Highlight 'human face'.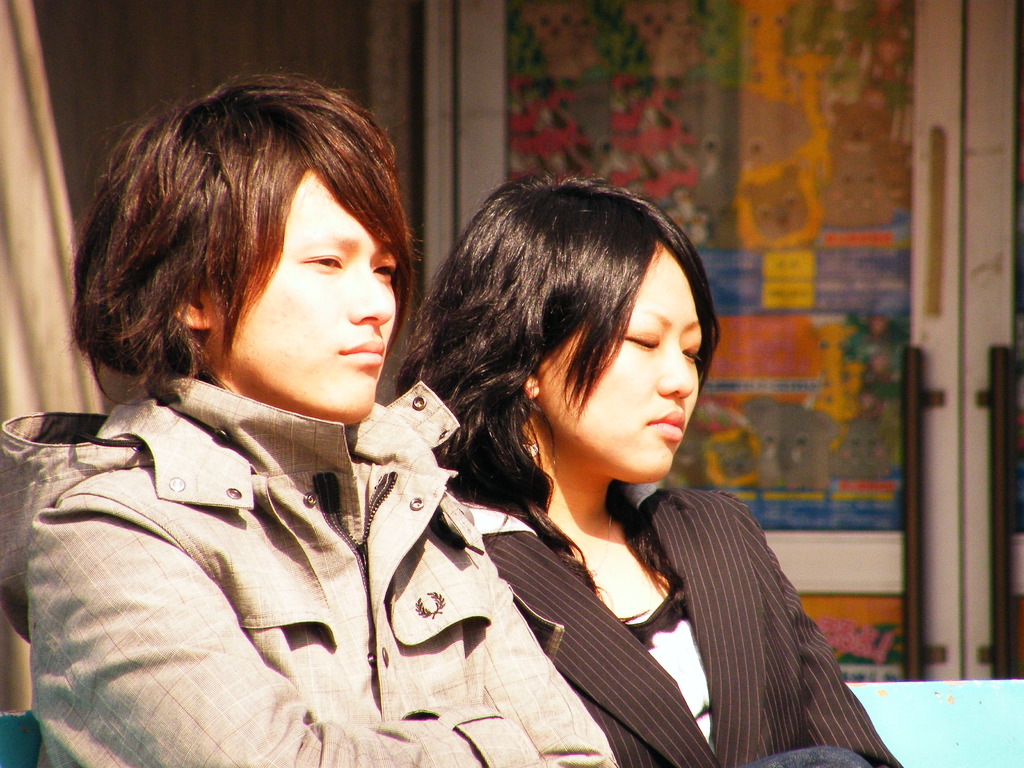
Highlighted region: locate(212, 164, 399, 421).
